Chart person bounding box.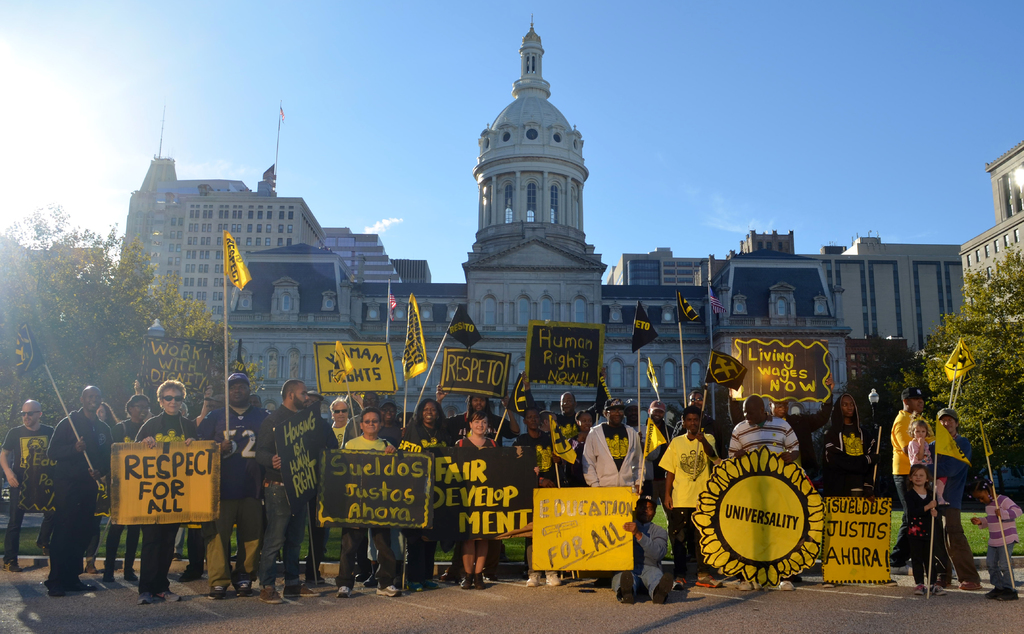
Charted: l=908, t=416, r=950, b=504.
